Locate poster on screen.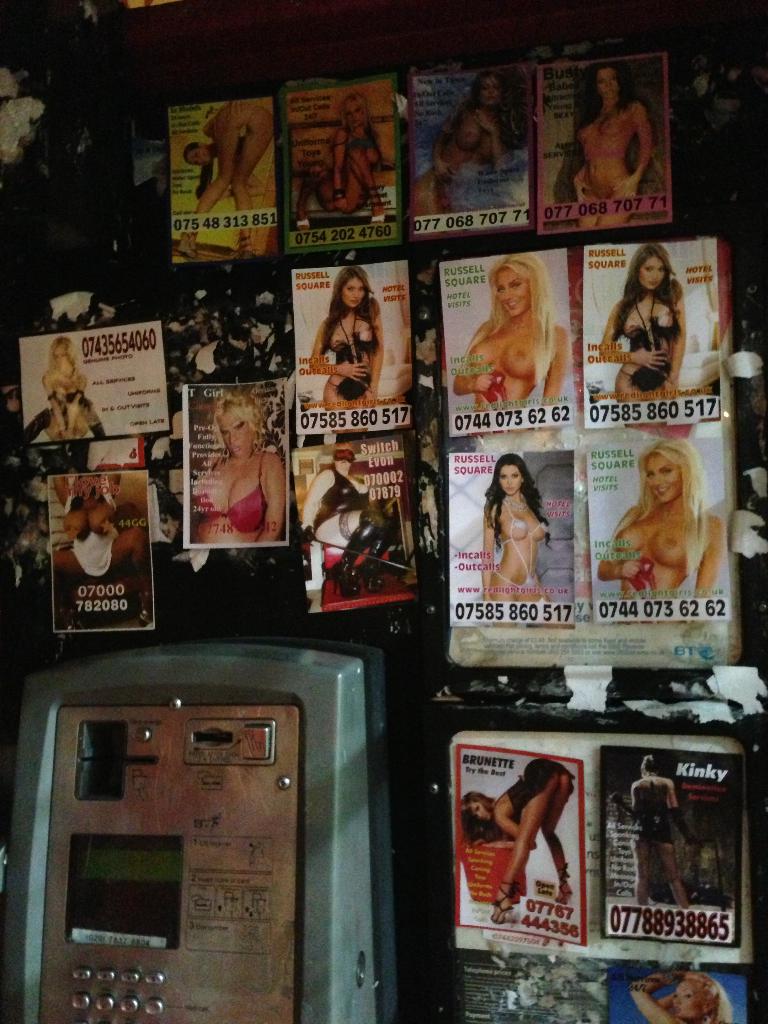
On screen at <region>582, 236, 723, 424</region>.
